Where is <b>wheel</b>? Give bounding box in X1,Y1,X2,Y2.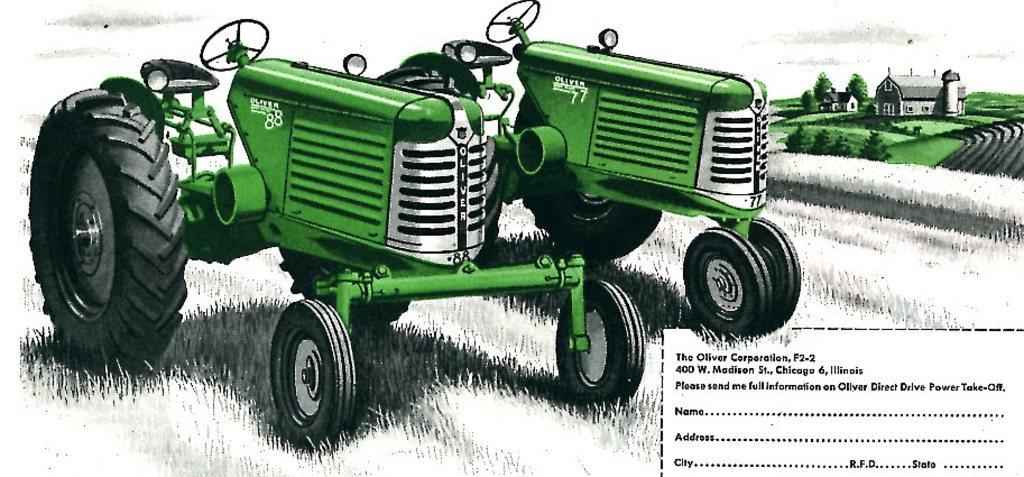
745,217,802,330.
